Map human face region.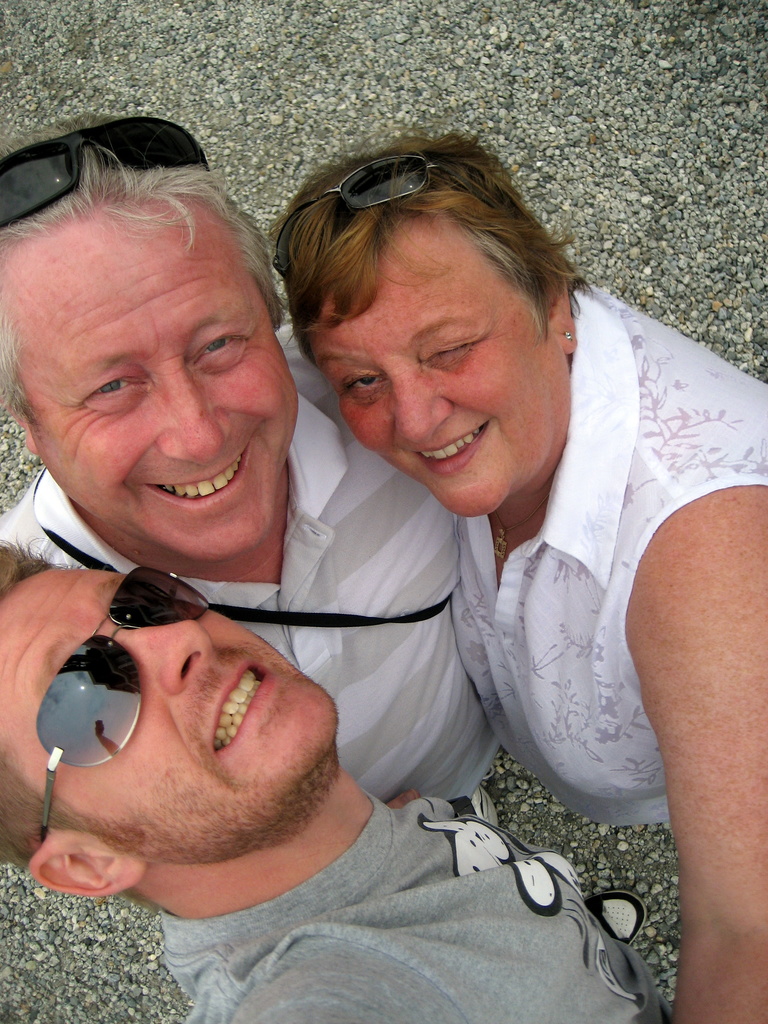
Mapped to (left=0, top=568, right=337, bottom=860).
